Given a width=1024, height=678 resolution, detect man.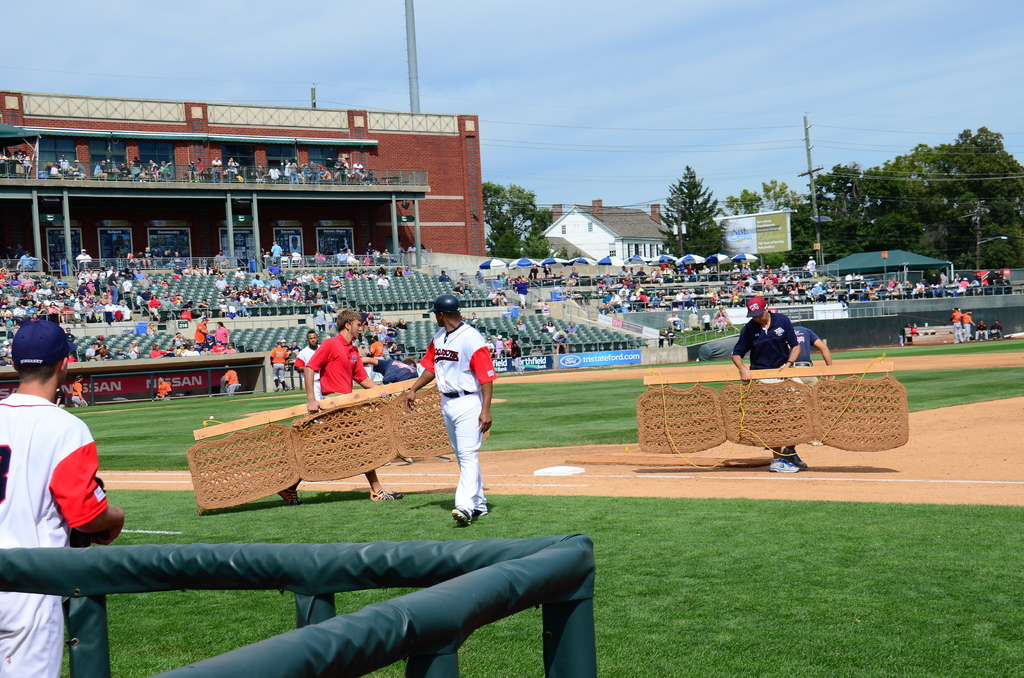
[70, 375, 89, 409].
